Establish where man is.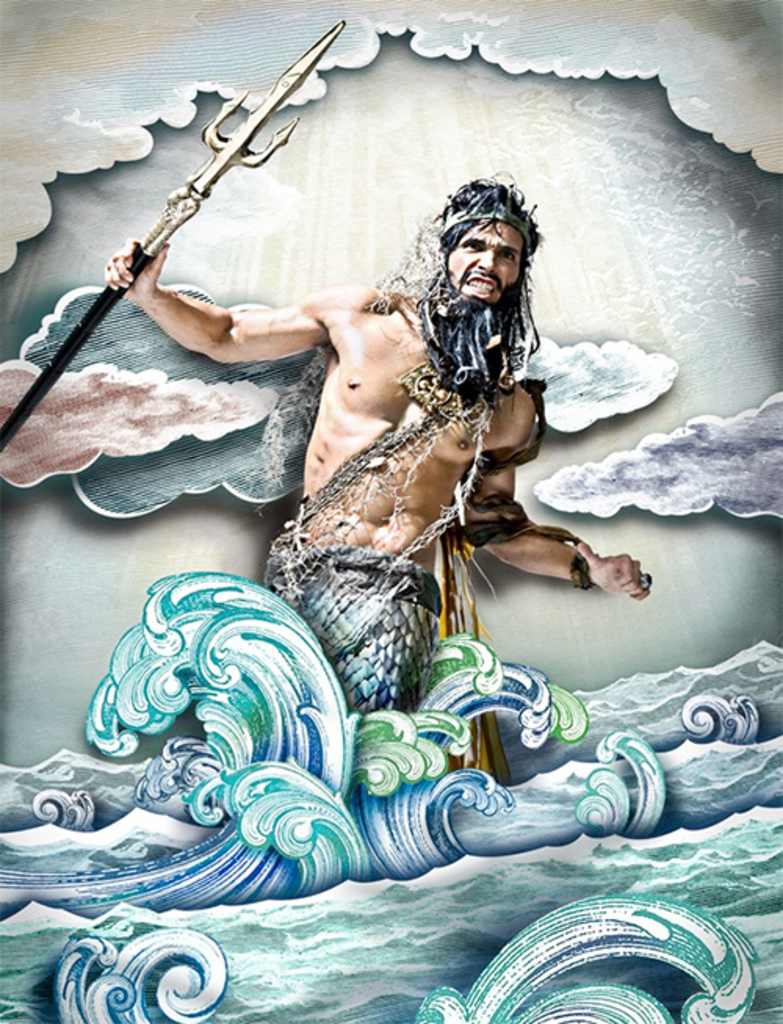
Established at l=100, t=169, r=651, b=600.
